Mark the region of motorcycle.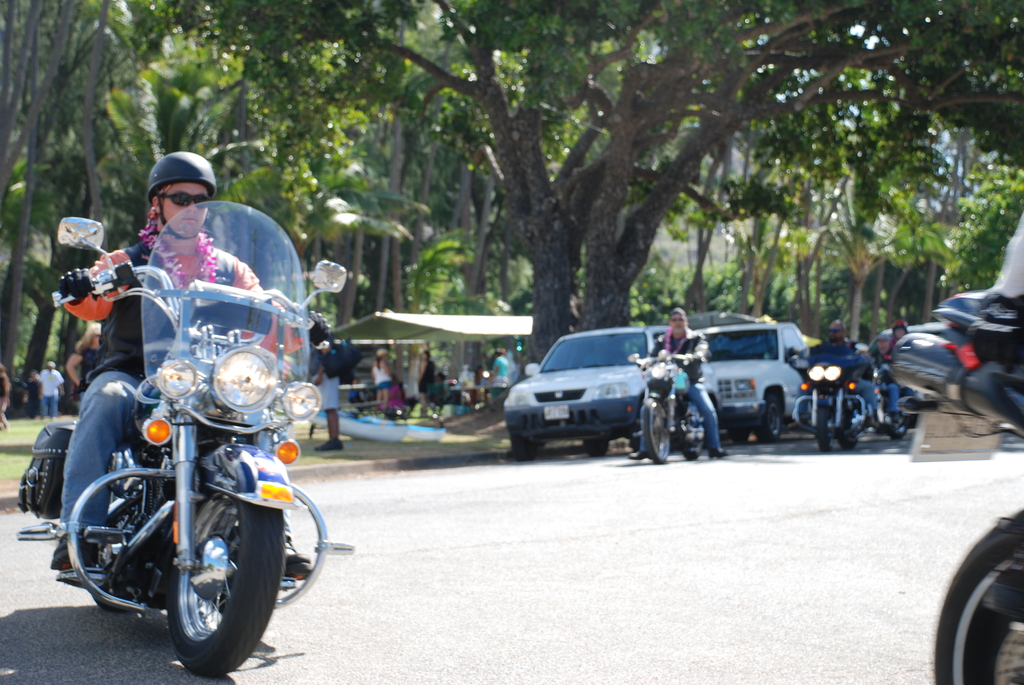
Region: 886,290,1023,684.
